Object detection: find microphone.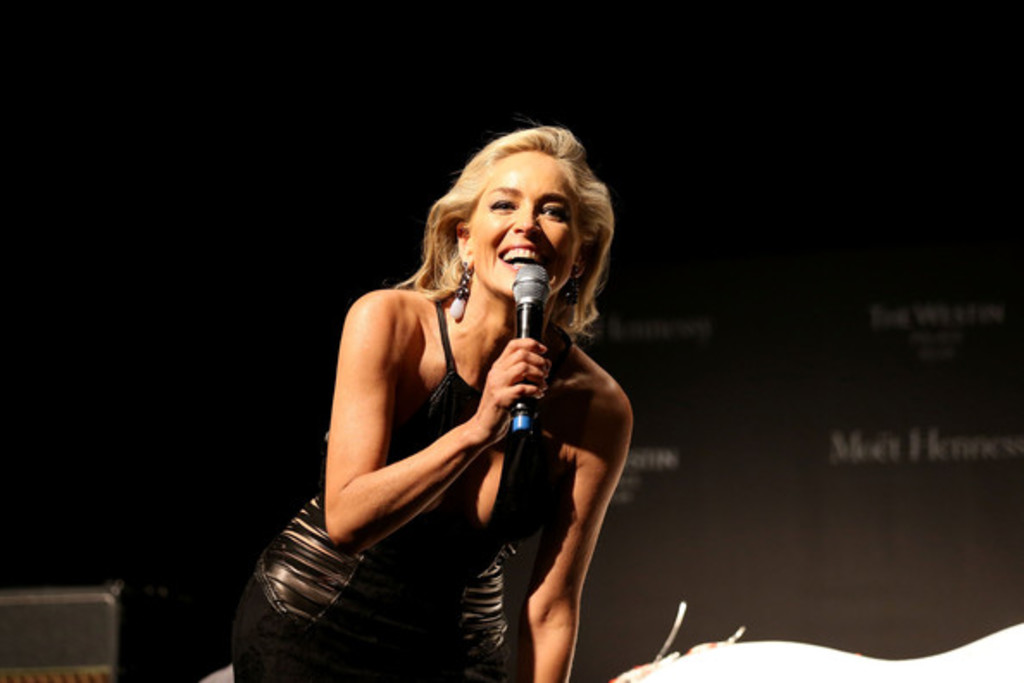
[510, 260, 548, 438].
